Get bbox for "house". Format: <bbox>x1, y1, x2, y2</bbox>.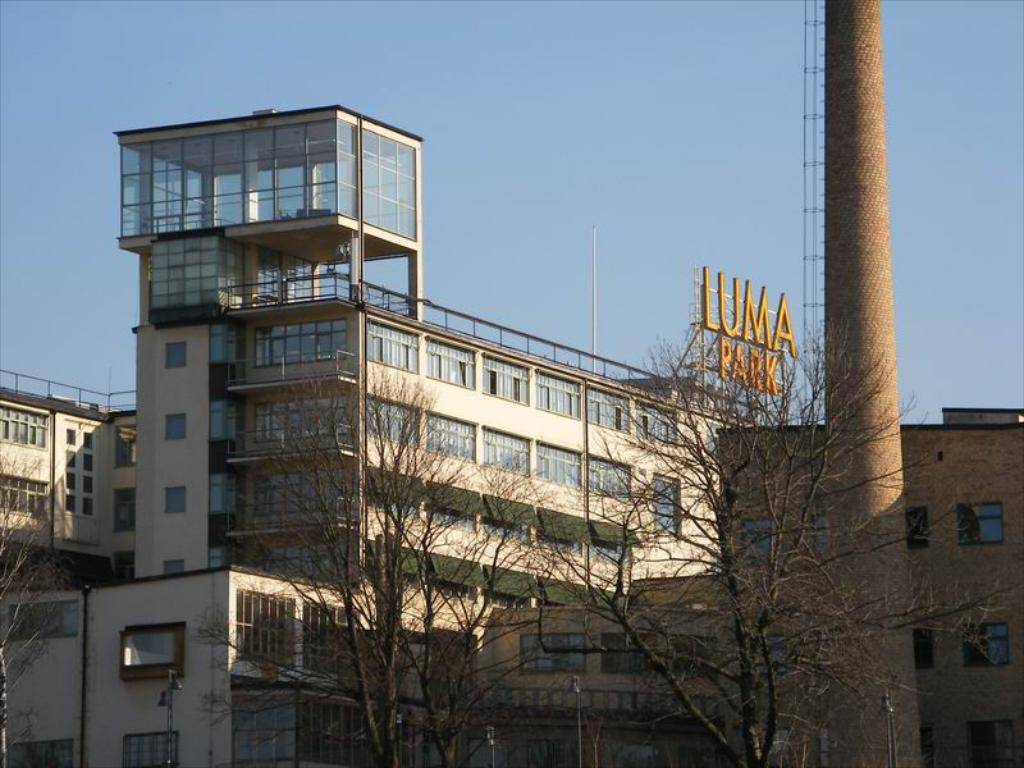
<bbox>109, 101, 425, 571</bbox>.
